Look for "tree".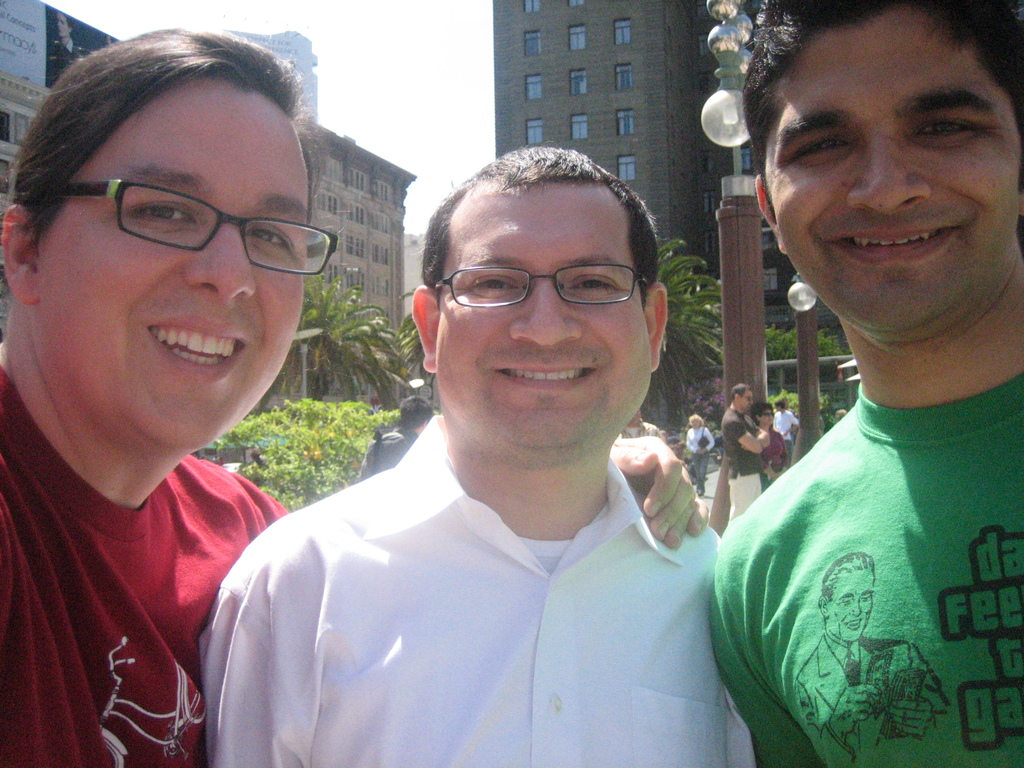
Found: bbox=[275, 275, 412, 412].
